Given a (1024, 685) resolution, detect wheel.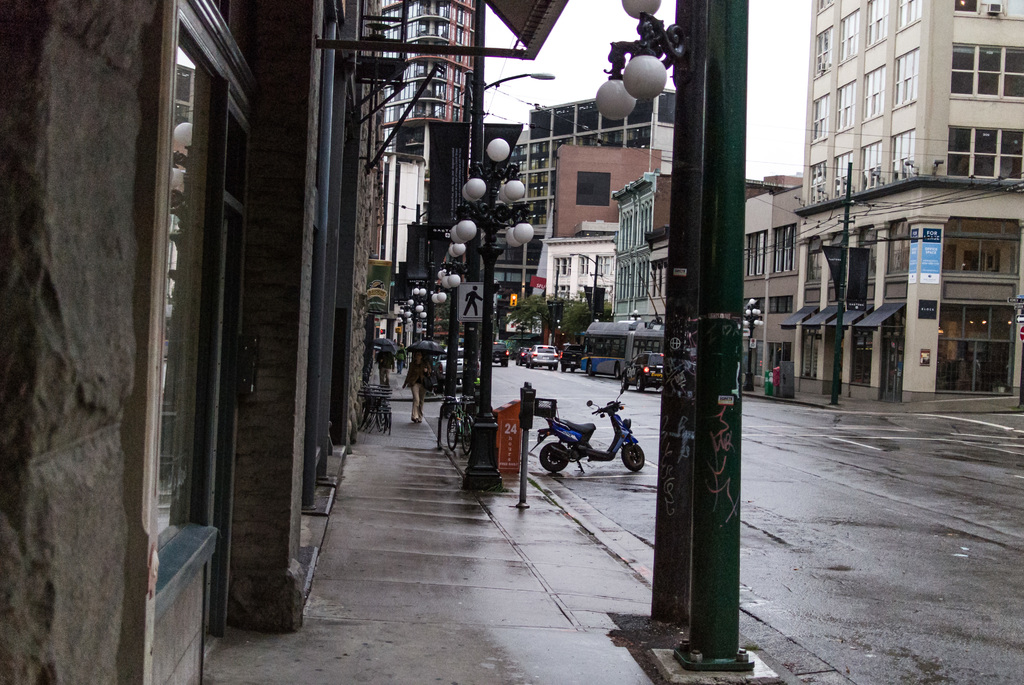
<bbox>501, 361, 502, 365</bbox>.
